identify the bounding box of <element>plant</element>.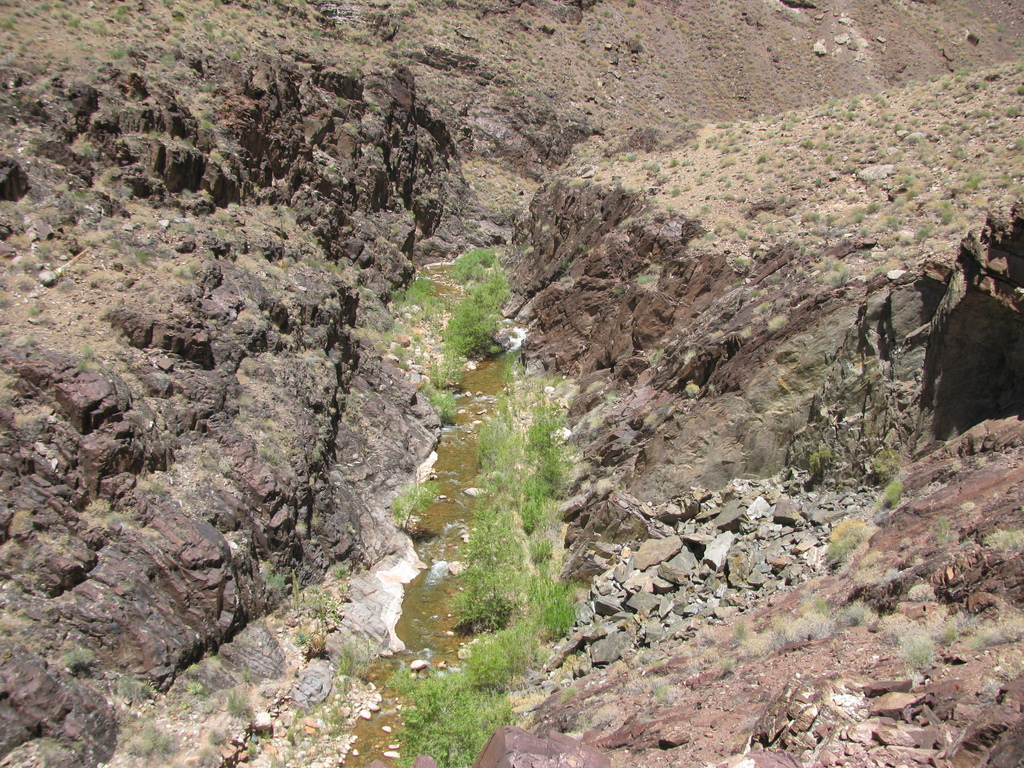
(x1=76, y1=358, x2=90, y2=372).
